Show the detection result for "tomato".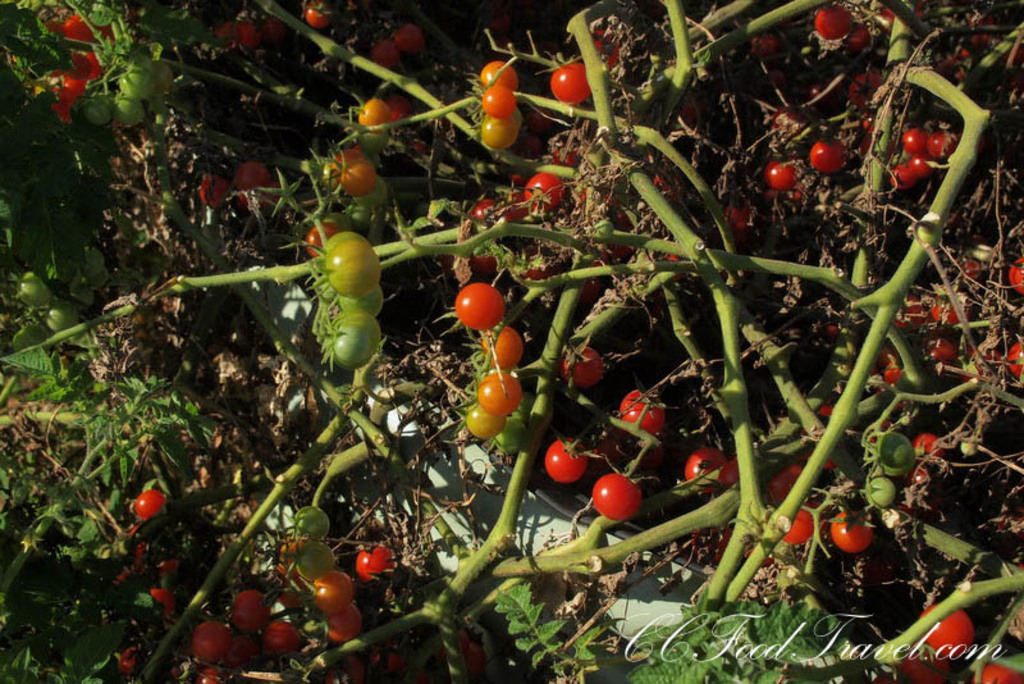
l=9, t=268, r=49, b=310.
